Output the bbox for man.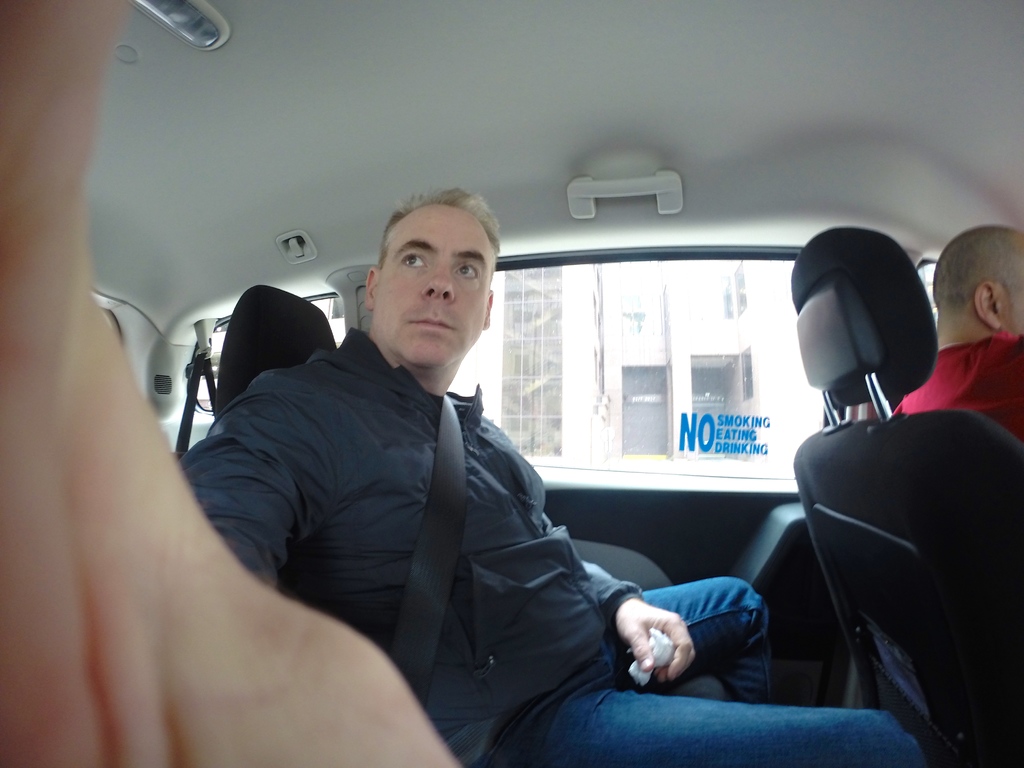
[895,218,1023,448].
